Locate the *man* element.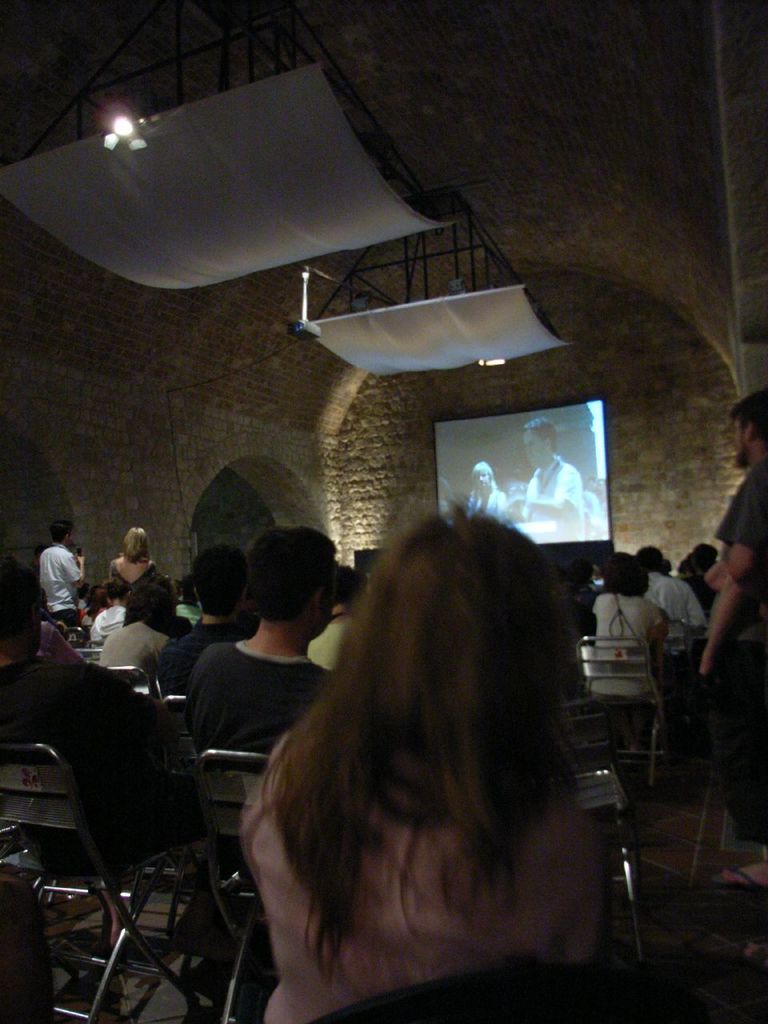
Element bbox: [238, 509, 595, 1023].
